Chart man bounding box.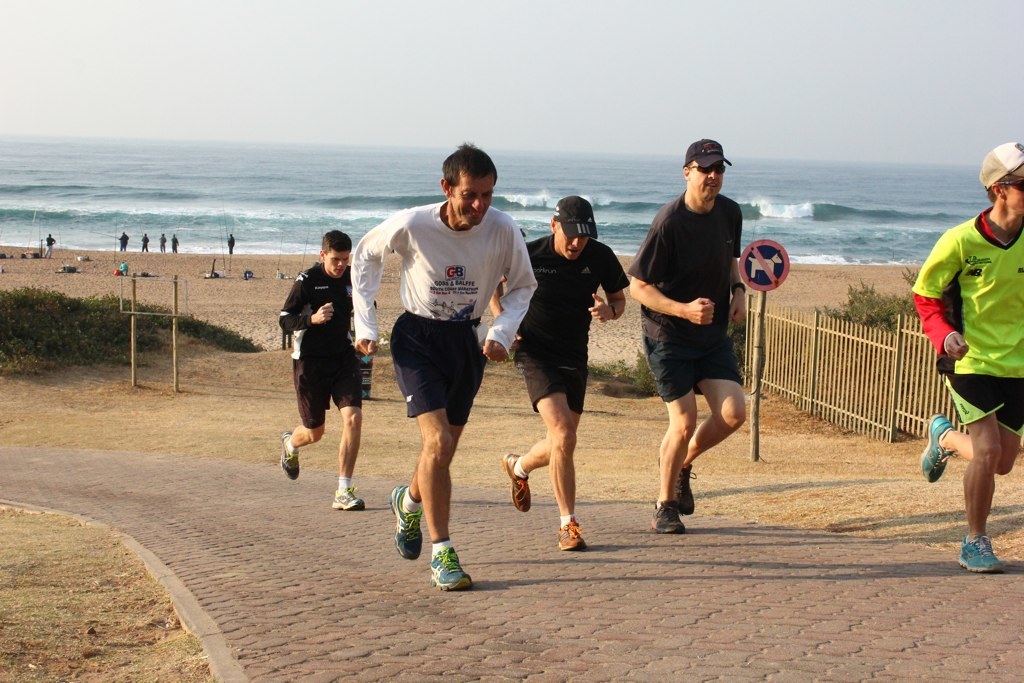
Charted: pyautogui.locateOnScreen(369, 133, 519, 597).
